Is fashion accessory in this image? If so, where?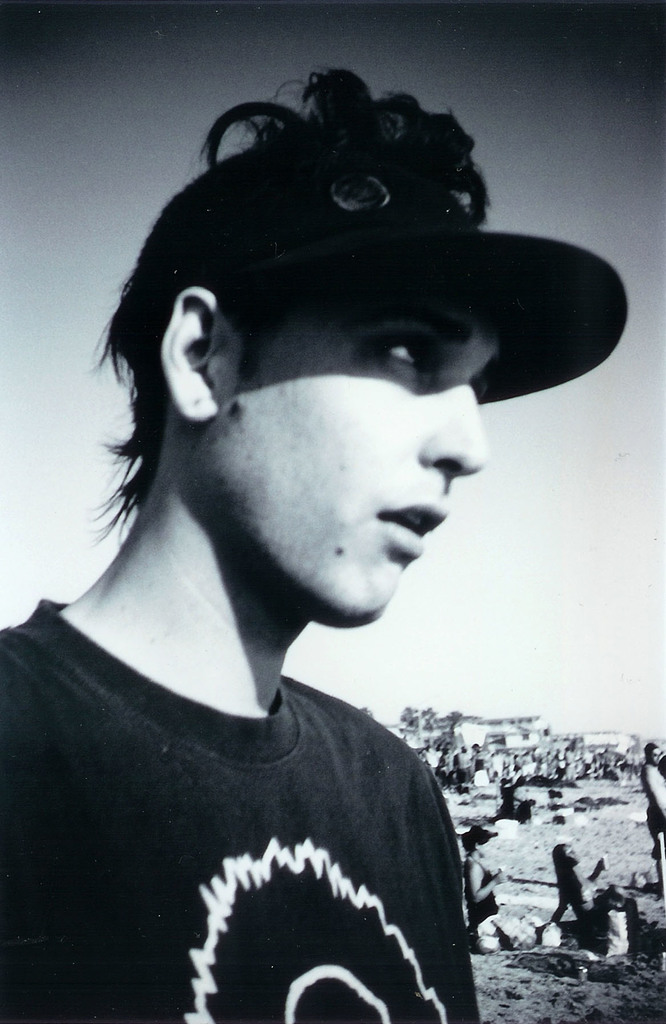
Yes, at detection(121, 176, 630, 407).
